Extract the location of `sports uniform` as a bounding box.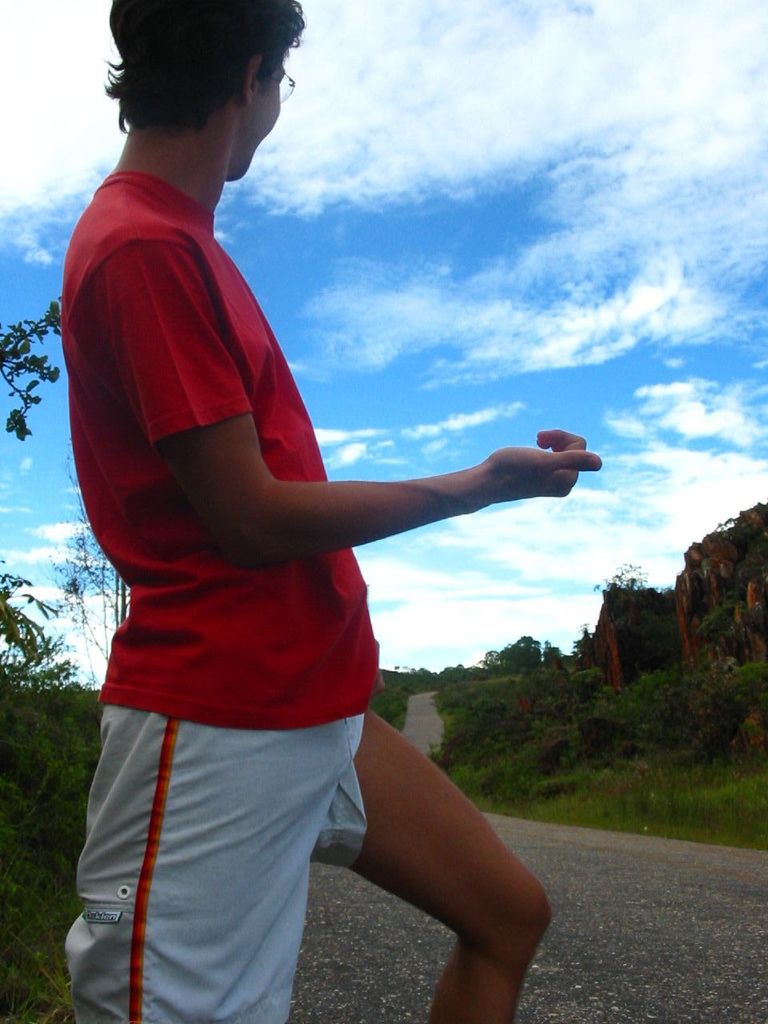
Rect(67, 174, 382, 1023).
